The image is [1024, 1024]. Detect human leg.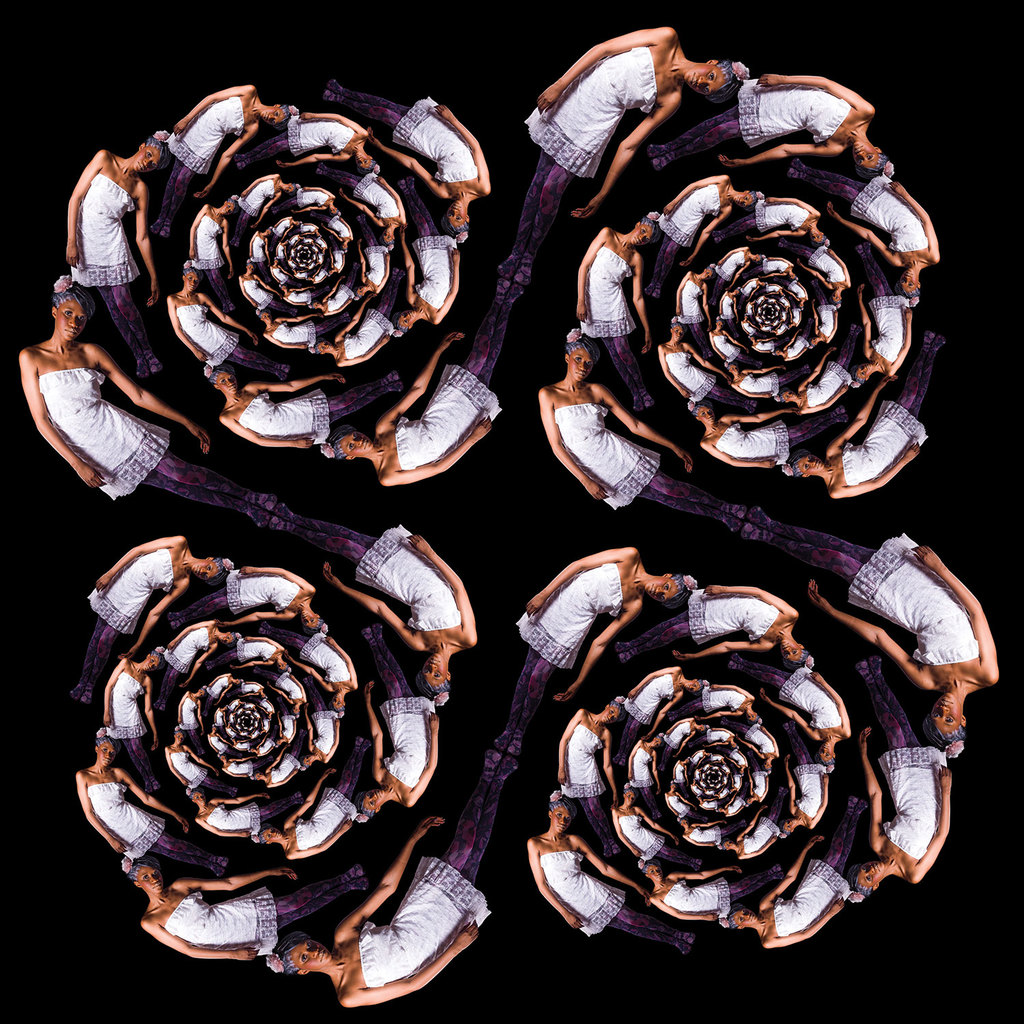
Detection: locate(141, 459, 279, 528).
